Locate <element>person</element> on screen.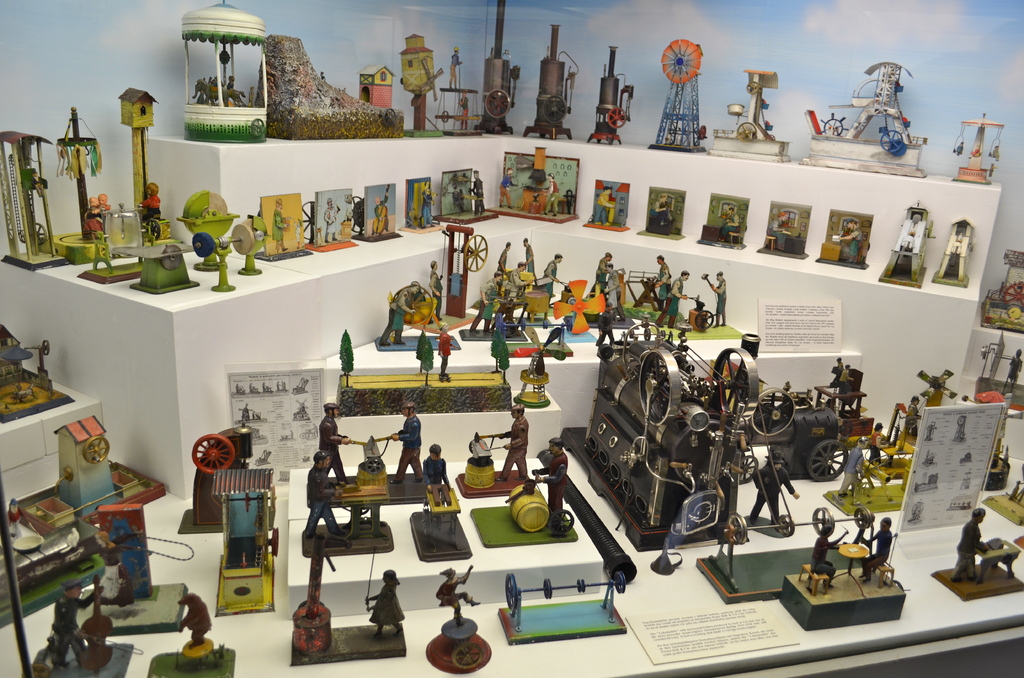
On screen at (745, 455, 799, 535).
